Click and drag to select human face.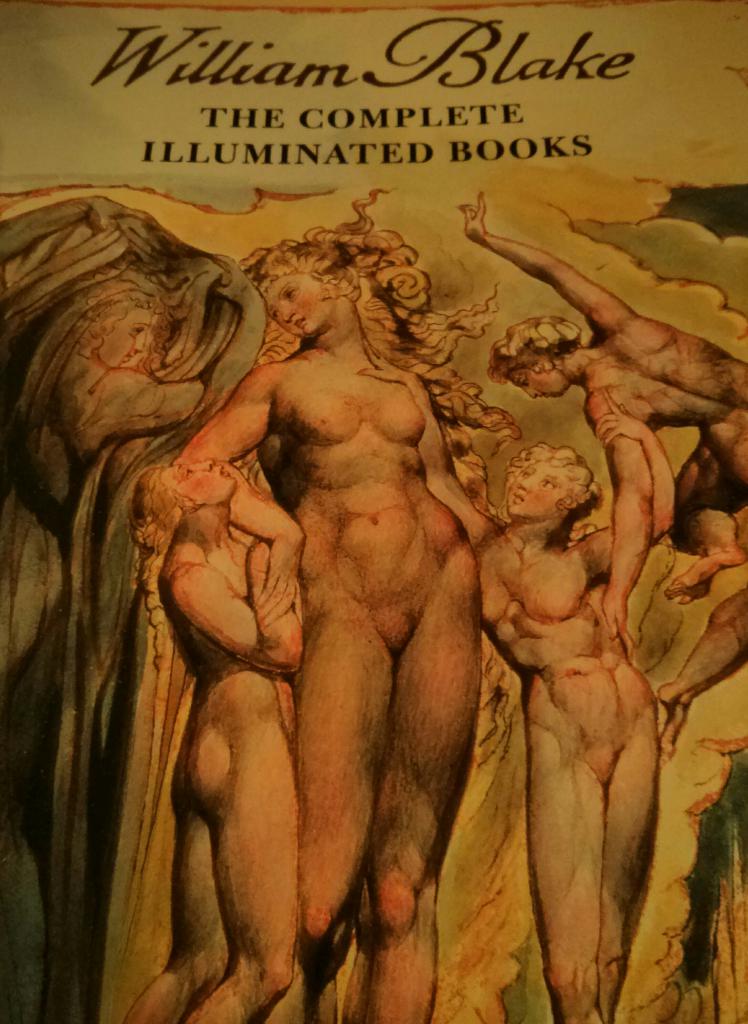
Selection: crop(99, 300, 146, 370).
